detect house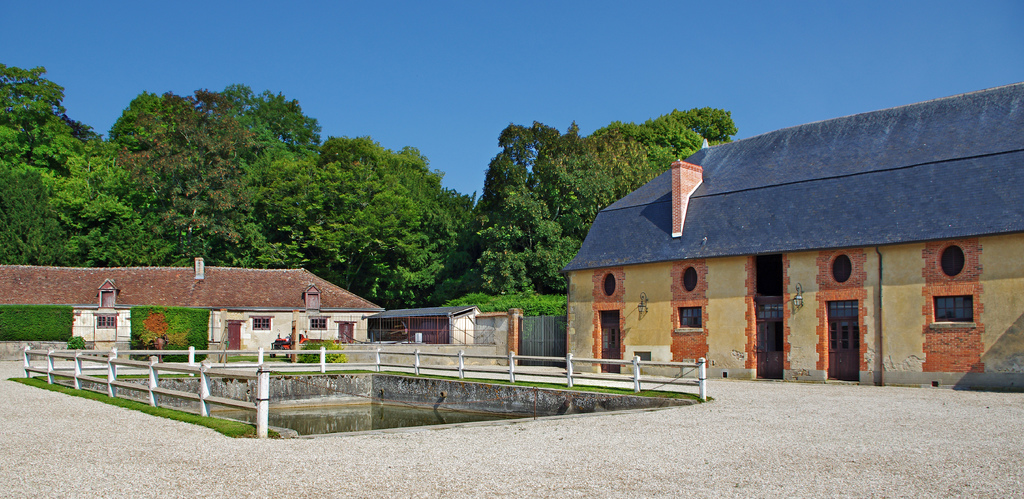
[left=367, top=307, right=484, bottom=346]
